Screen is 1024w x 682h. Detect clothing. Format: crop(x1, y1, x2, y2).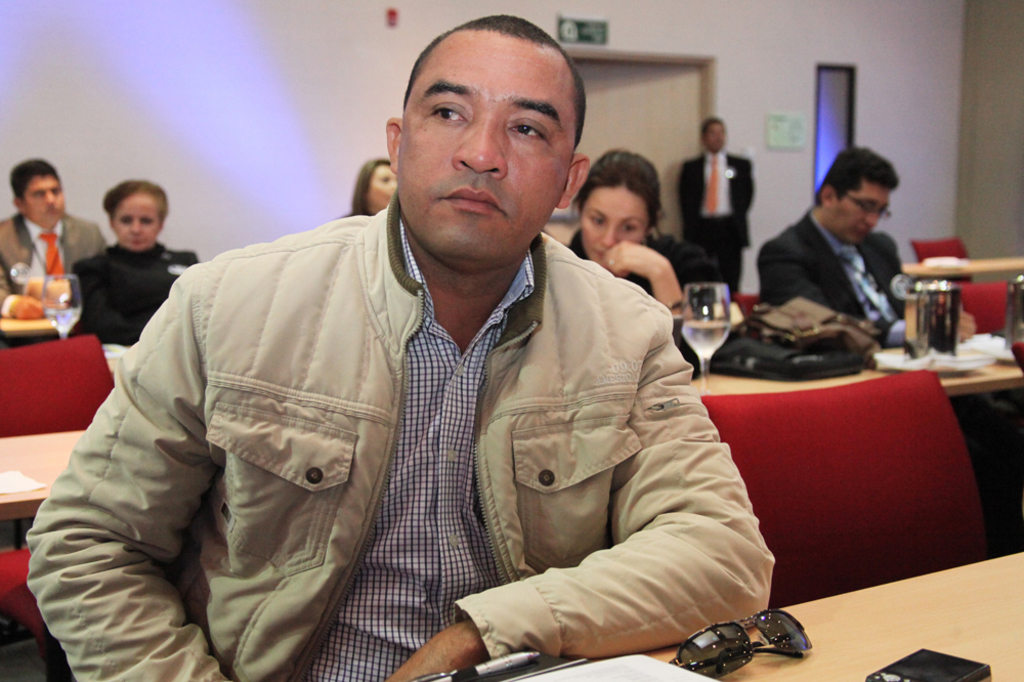
crop(749, 205, 914, 346).
